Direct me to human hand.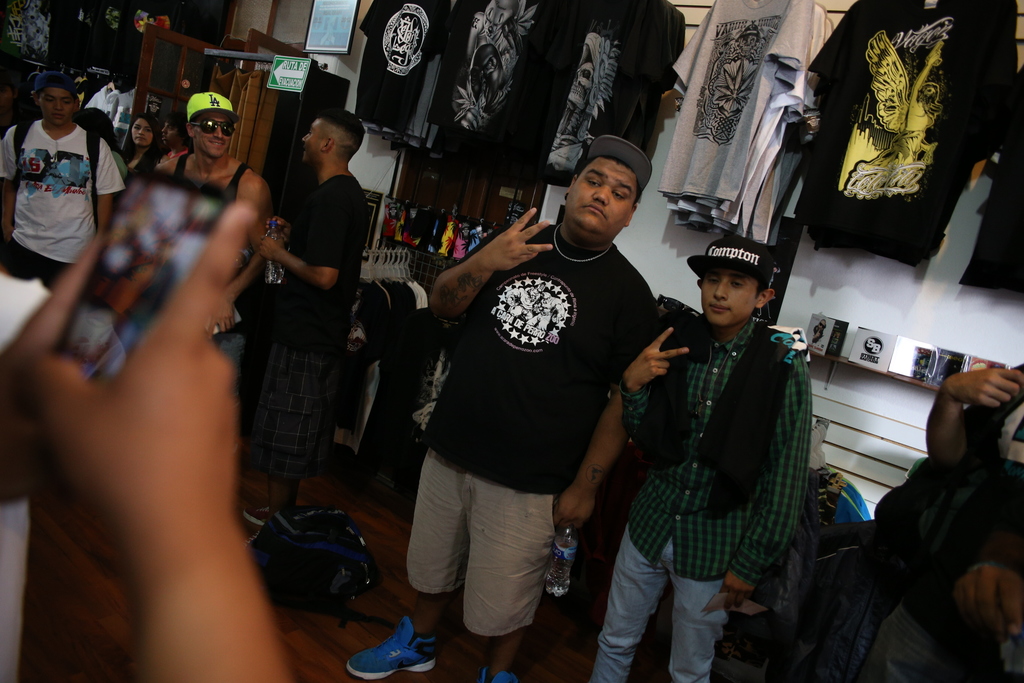
Direction: detection(554, 486, 596, 528).
